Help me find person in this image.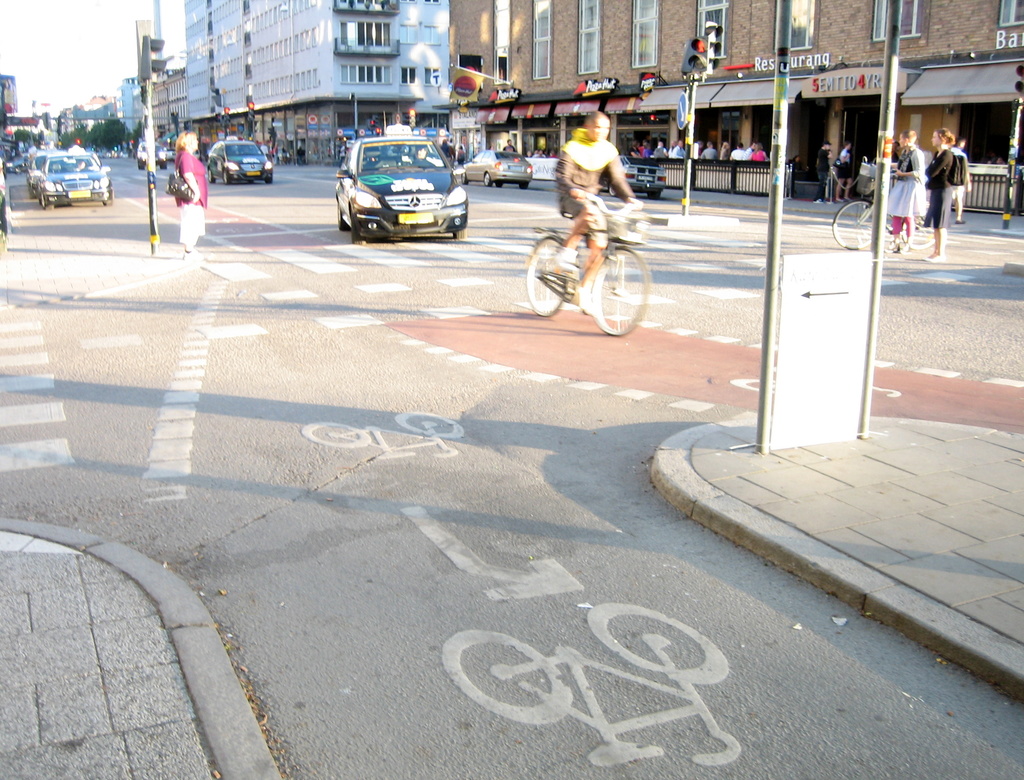
Found it: box=[950, 136, 970, 226].
